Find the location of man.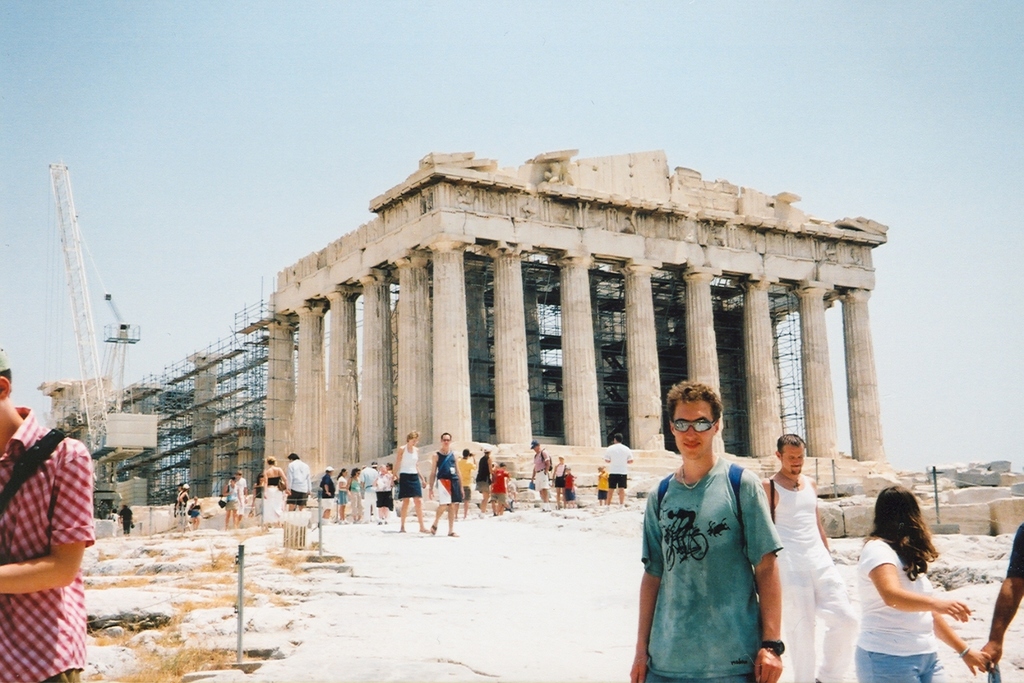
Location: 287,454,309,512.
